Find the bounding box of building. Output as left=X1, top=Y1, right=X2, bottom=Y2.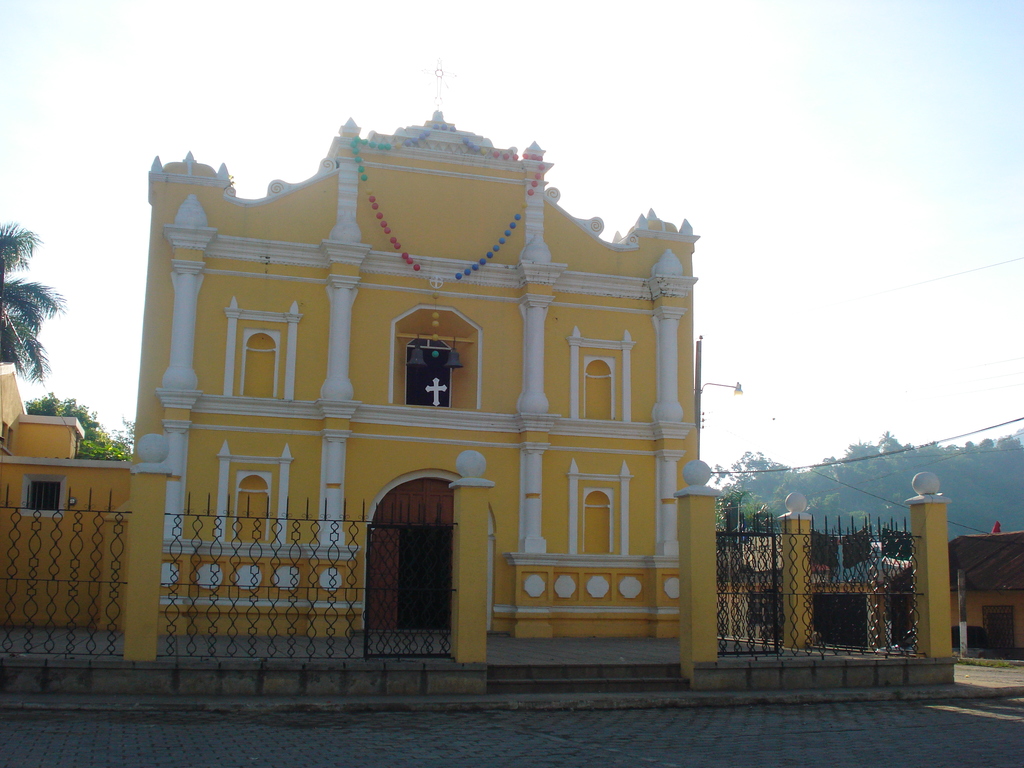
left=3, top=50, right=1023, bottom=697.
